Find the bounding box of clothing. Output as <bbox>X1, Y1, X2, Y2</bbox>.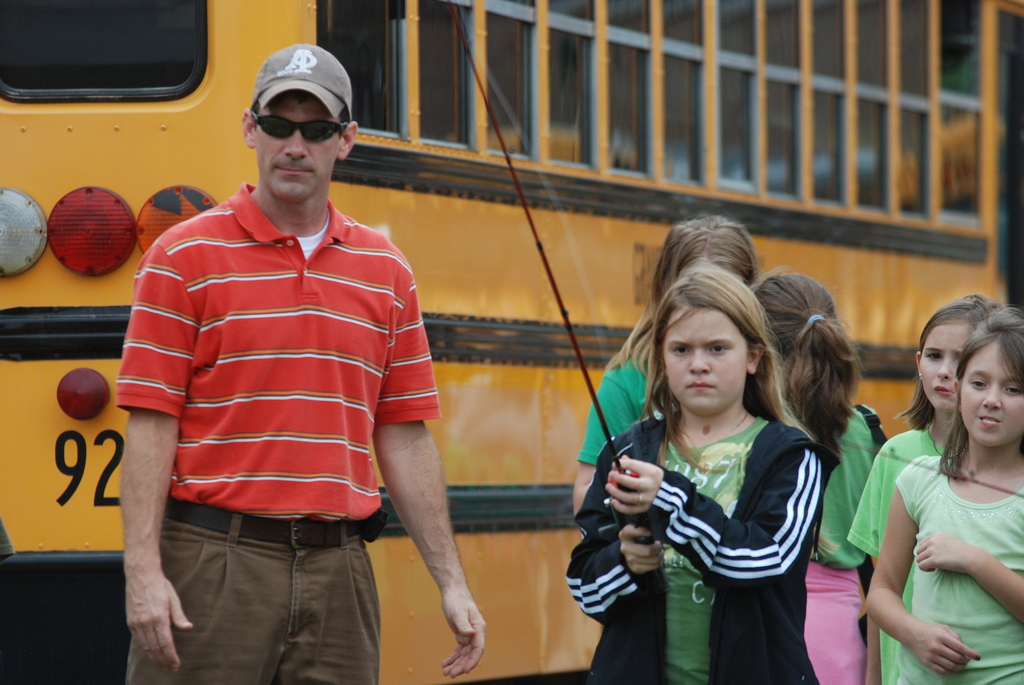
<bbox>788, 392, 899, 684</bbox>.
